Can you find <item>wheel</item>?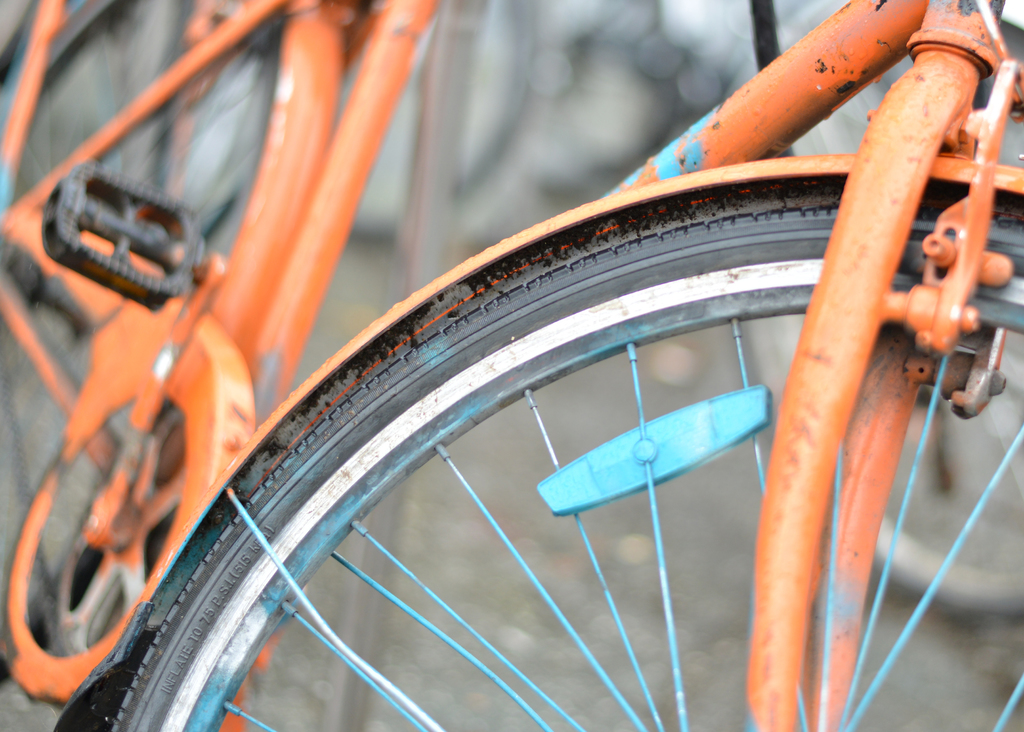
Yes, bounding box: pyautogui.locateOnScreen(0, 0, 283, 692).
